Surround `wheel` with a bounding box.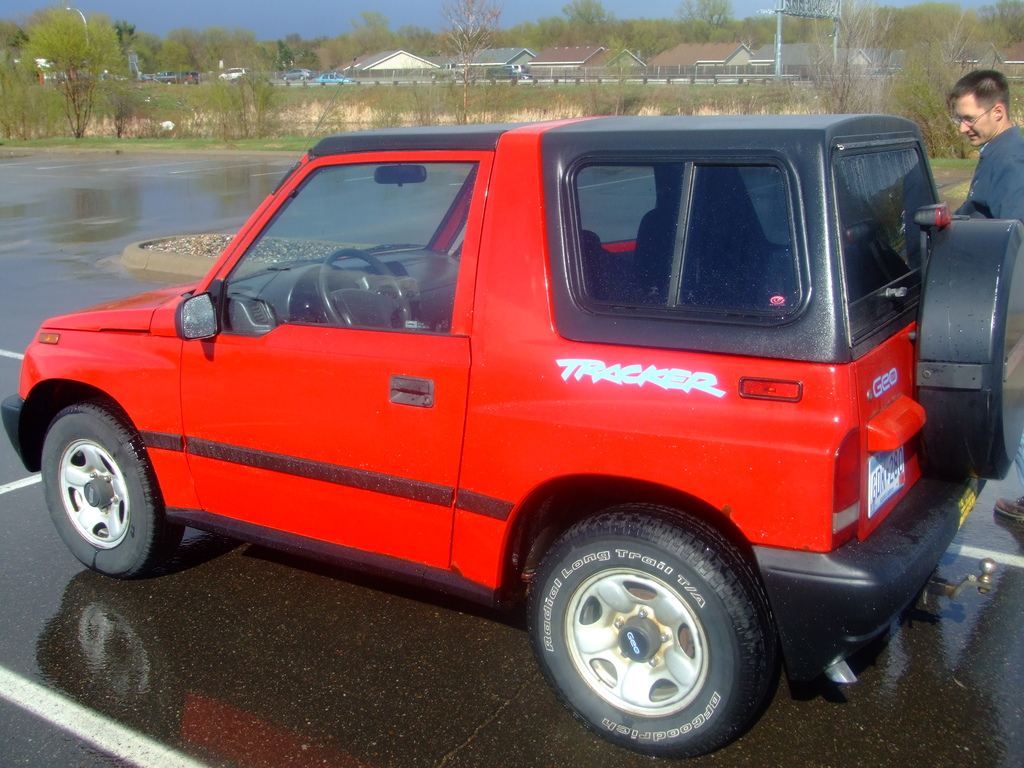
left=914, top=221, right=1023, bottom=481.
